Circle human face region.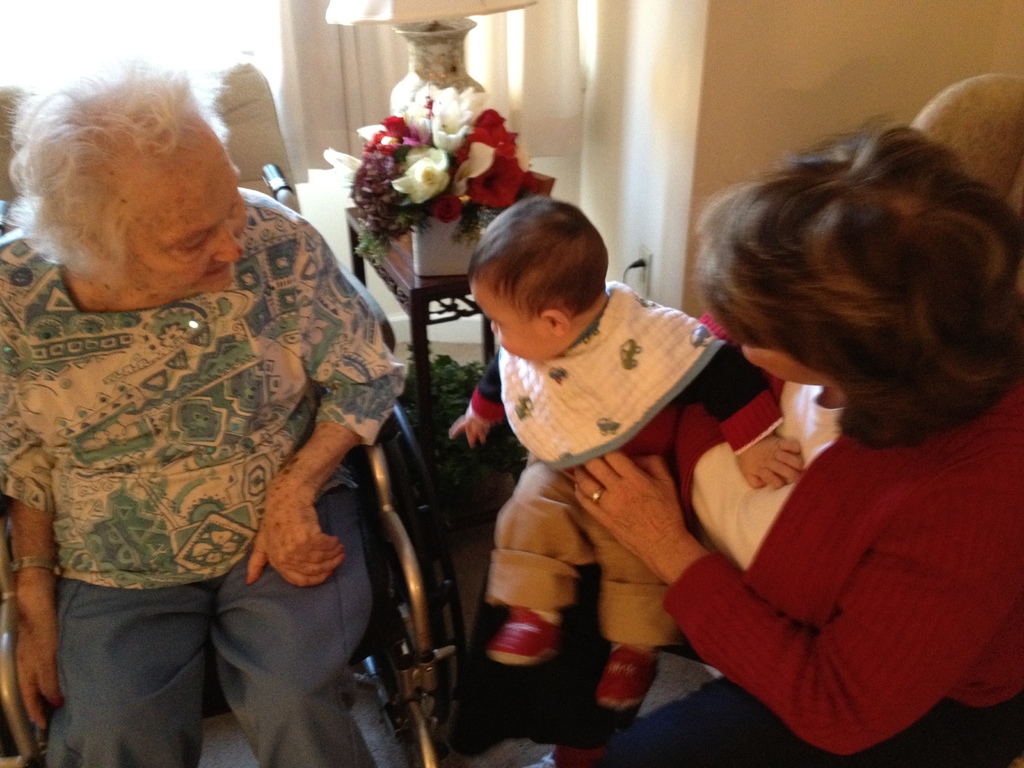
Region: (left=465, top=287, right=552, bottom=364).
